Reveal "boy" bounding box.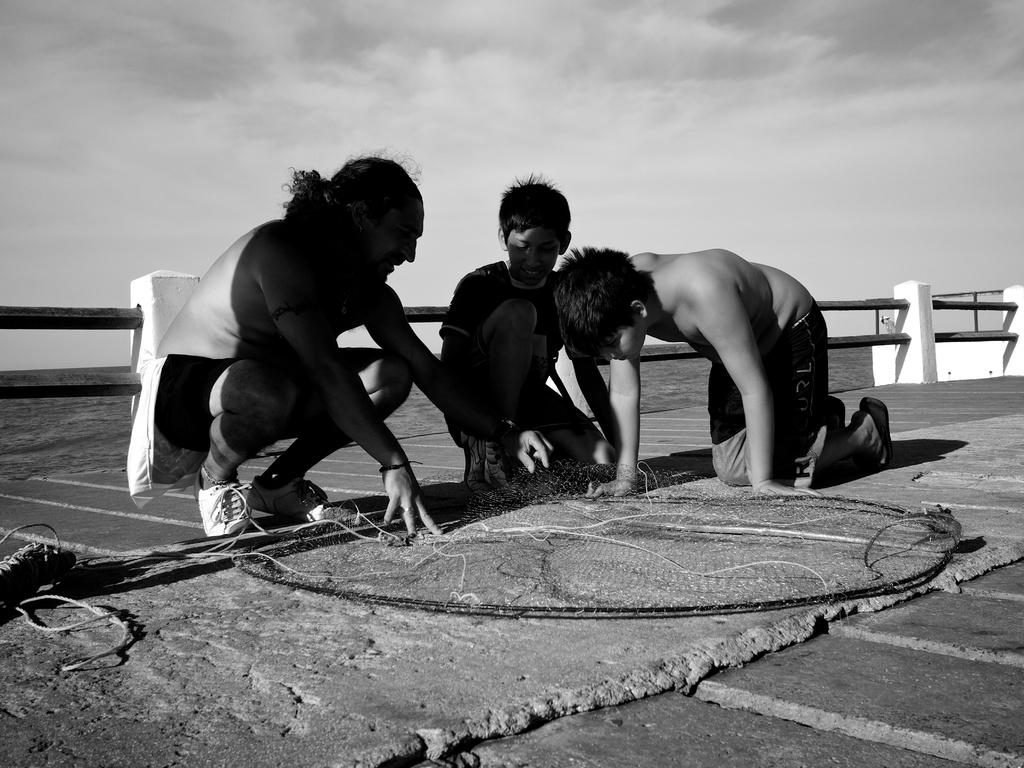
Revealed: (554,241,893,496).
